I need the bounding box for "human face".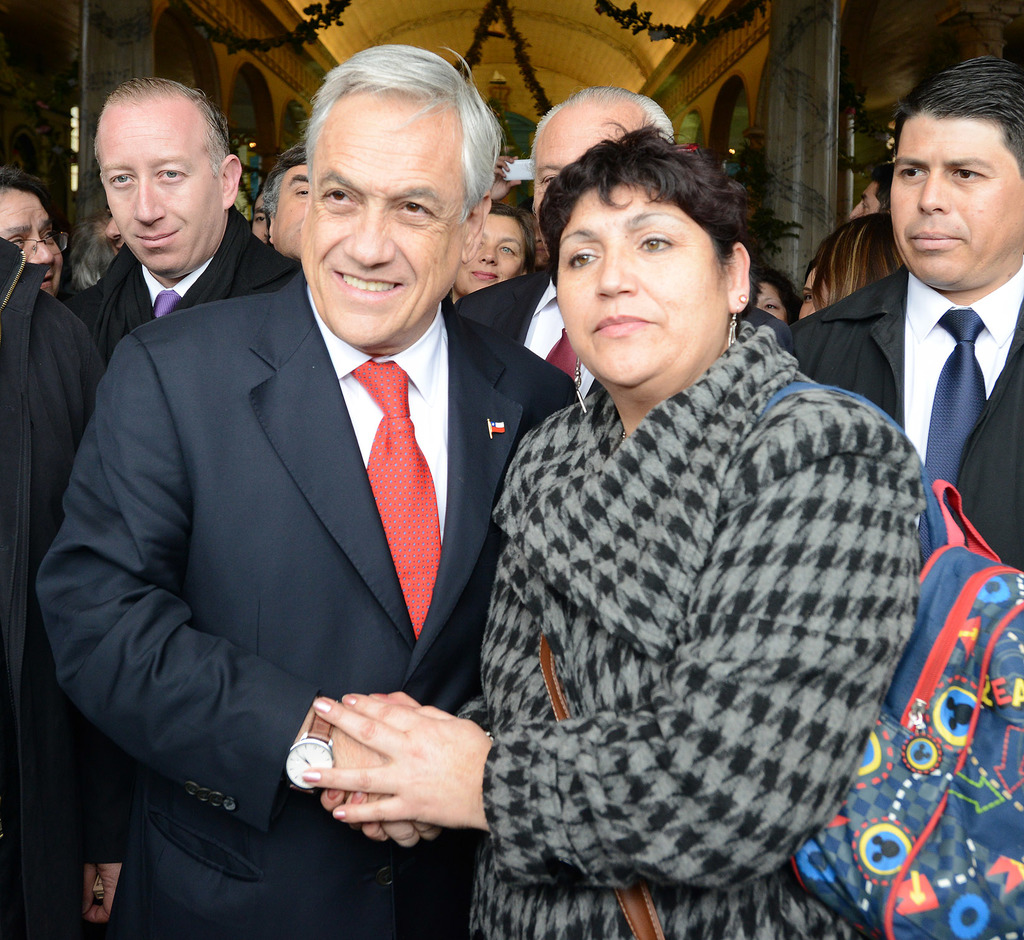
Here it is: select_region(276, 164, 312, 255).
